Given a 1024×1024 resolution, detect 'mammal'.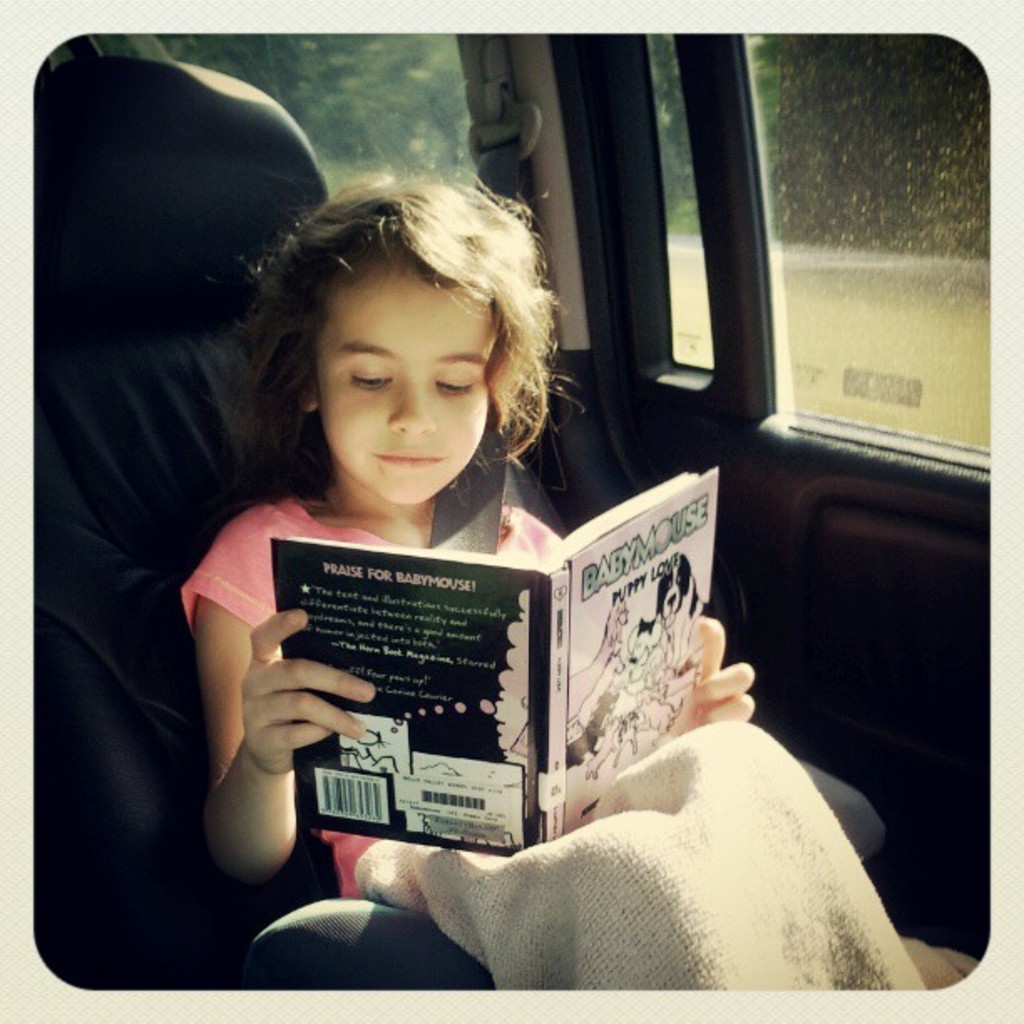
BBox(582, 709, 616, 781).
